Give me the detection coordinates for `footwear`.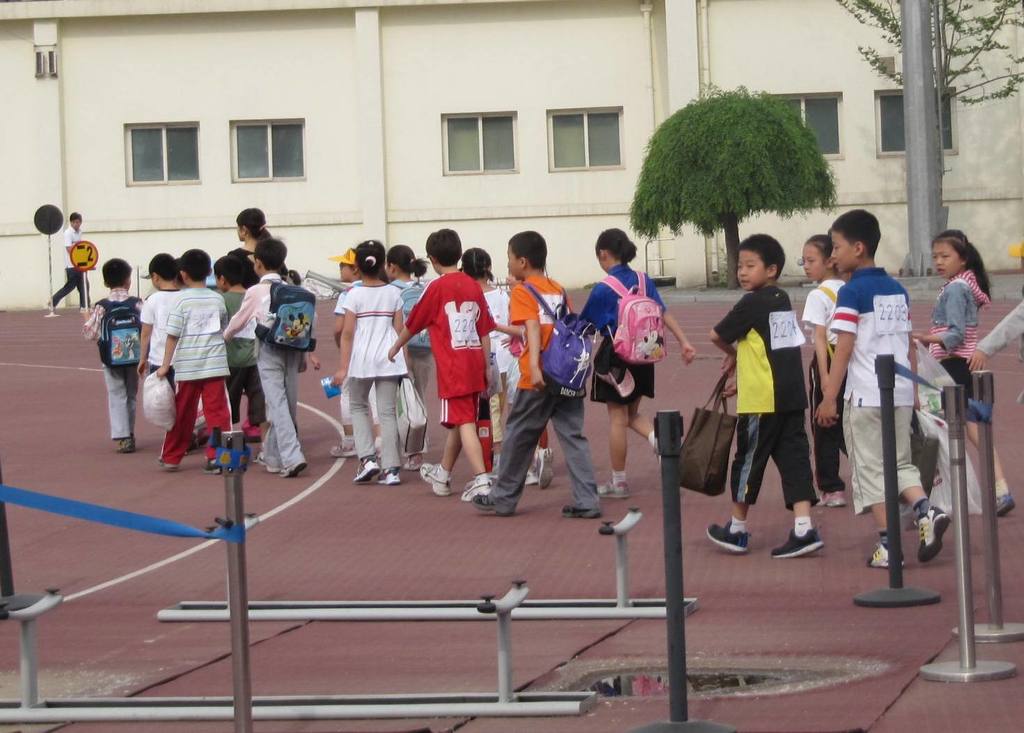
bbox(112, 433, 129, 449).
